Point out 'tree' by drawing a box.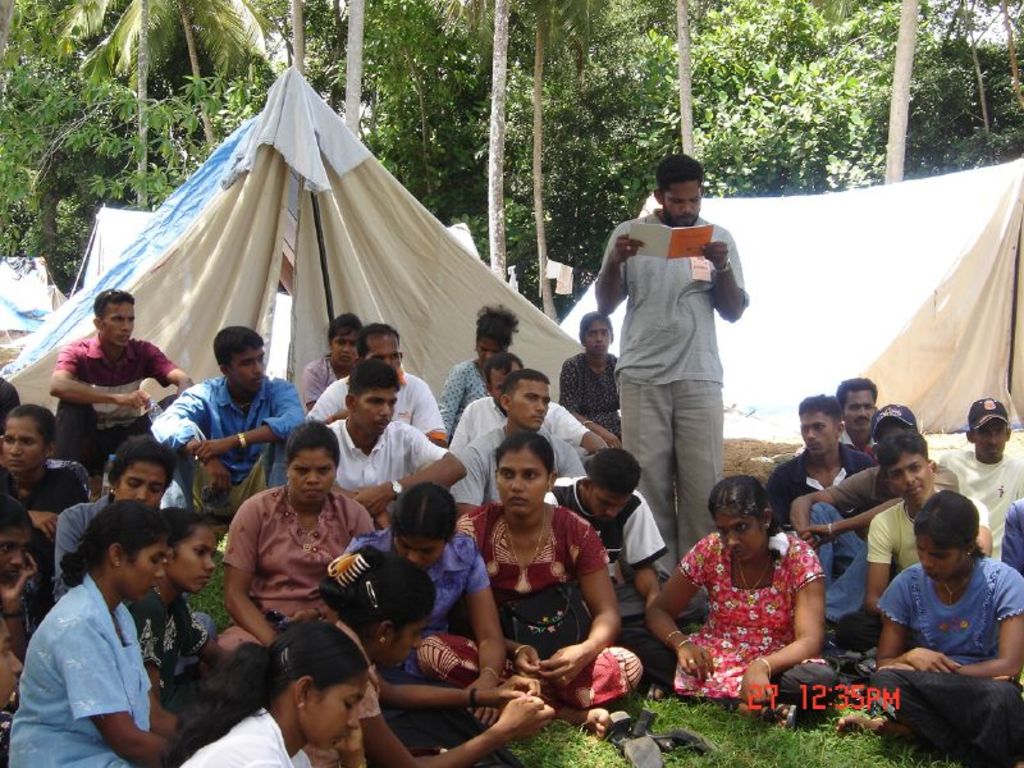
[x1=206, y1=0, x2=330, y2=109].
